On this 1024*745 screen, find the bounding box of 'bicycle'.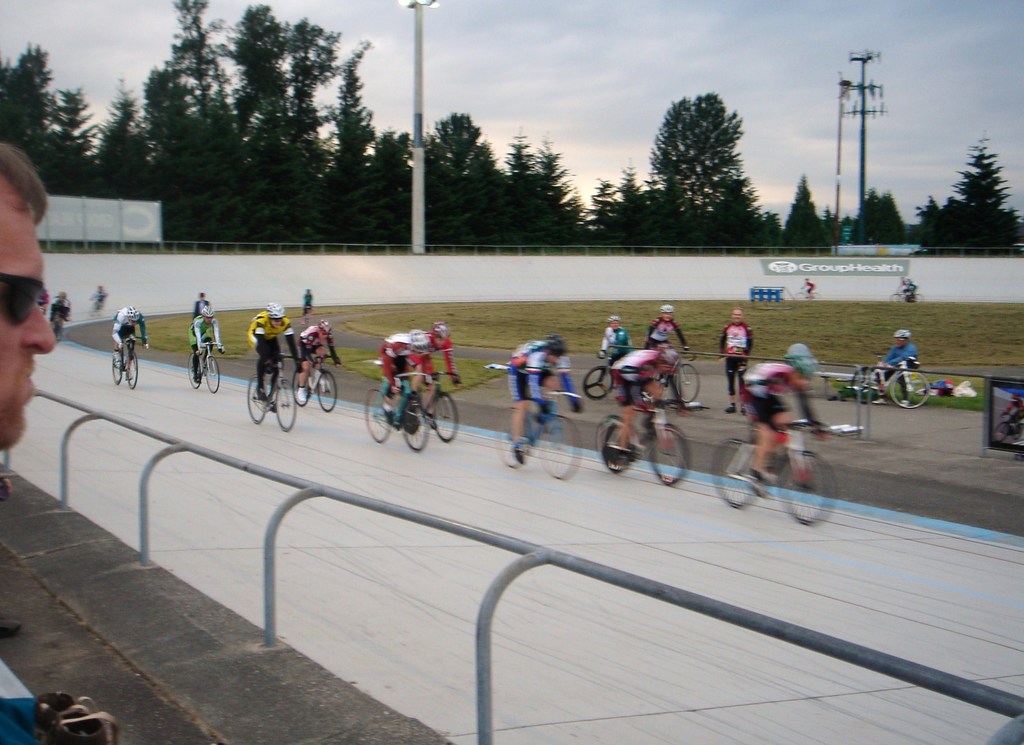
Bounding box: bbox=(598, 391, 705, 489).
